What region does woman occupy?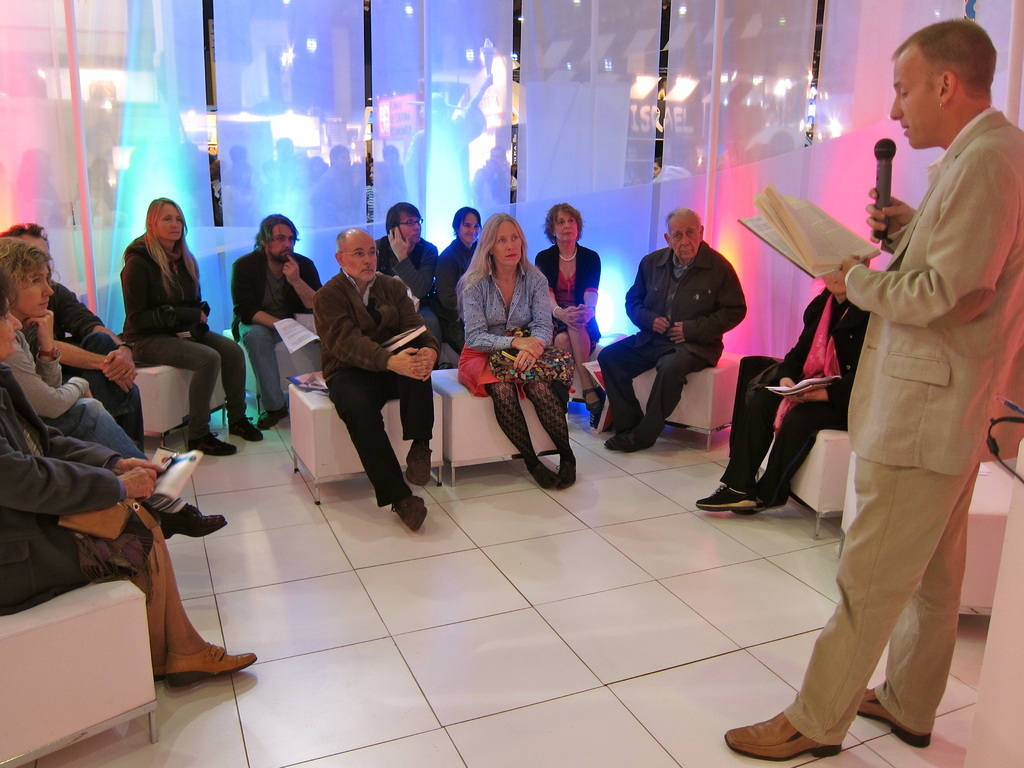
[0,241,230,539].
